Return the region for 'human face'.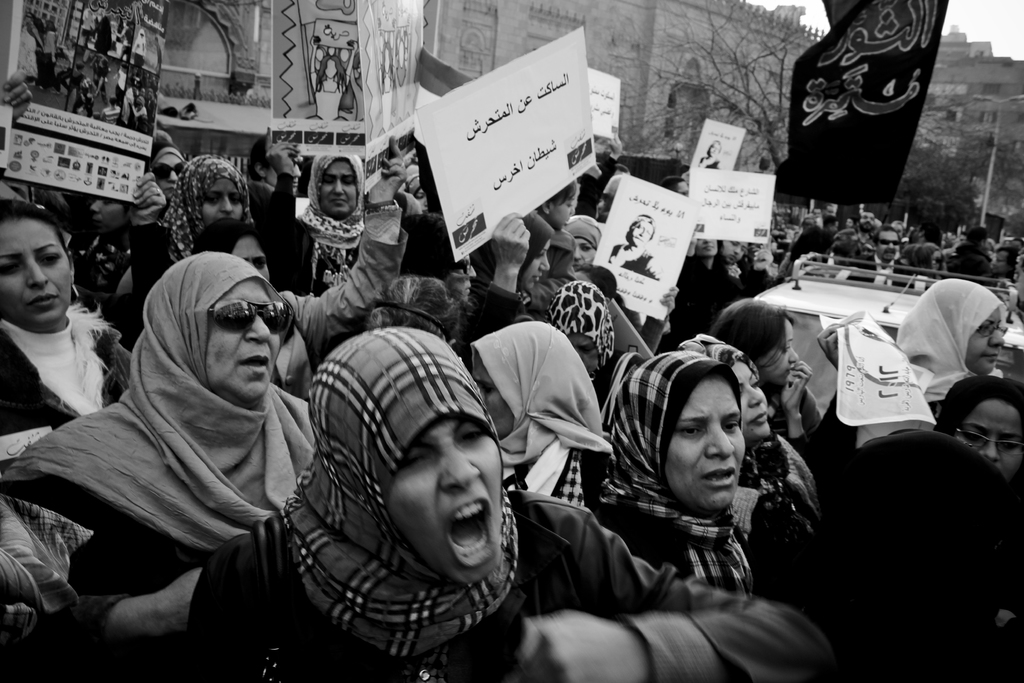
x1=765, y1=317, x2=799, y2=383.
